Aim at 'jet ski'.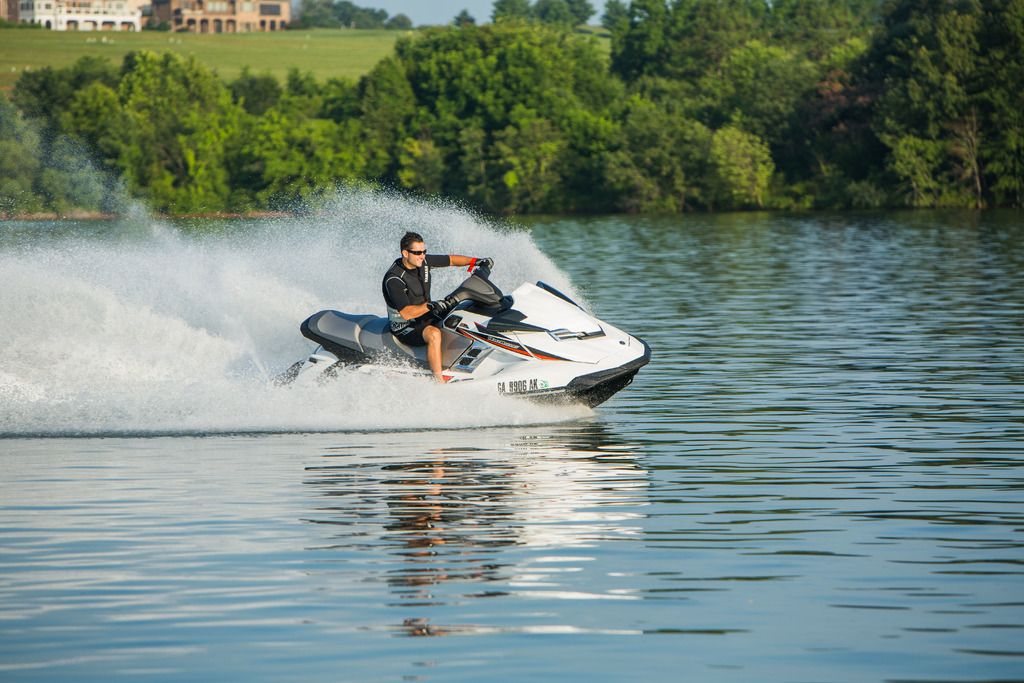
Aimed at box(261, 259, 653, 417).
